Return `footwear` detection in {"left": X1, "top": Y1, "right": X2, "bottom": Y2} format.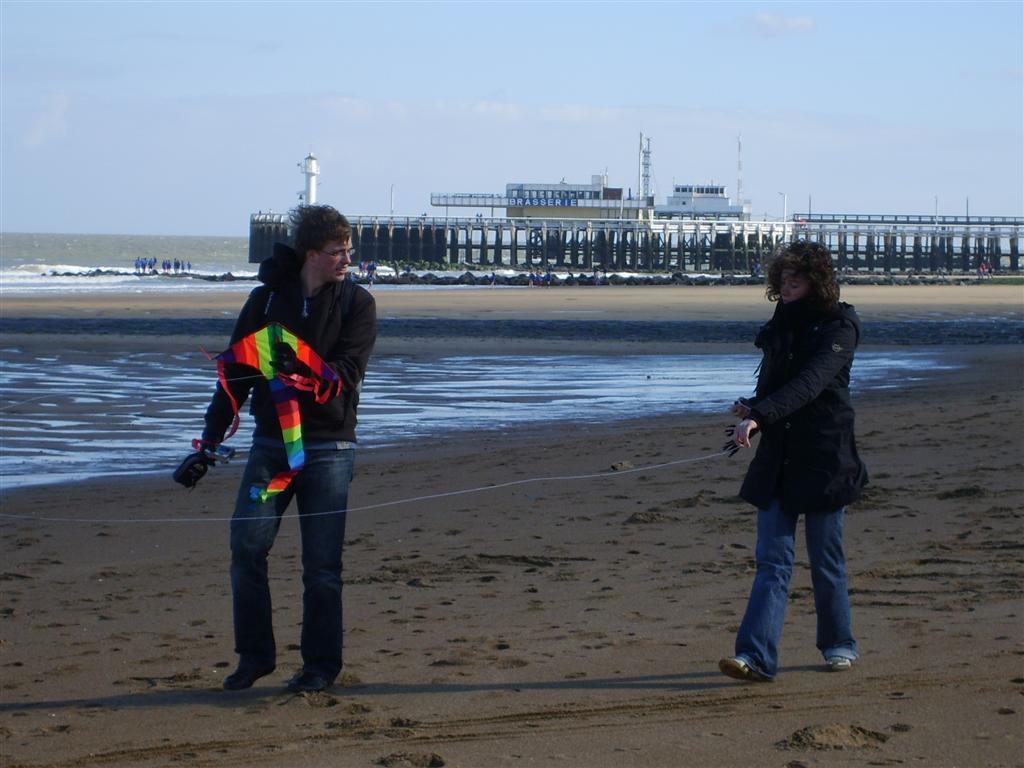
{"left": 716, "top": 649, "right": 773, "bottom": 682}.
